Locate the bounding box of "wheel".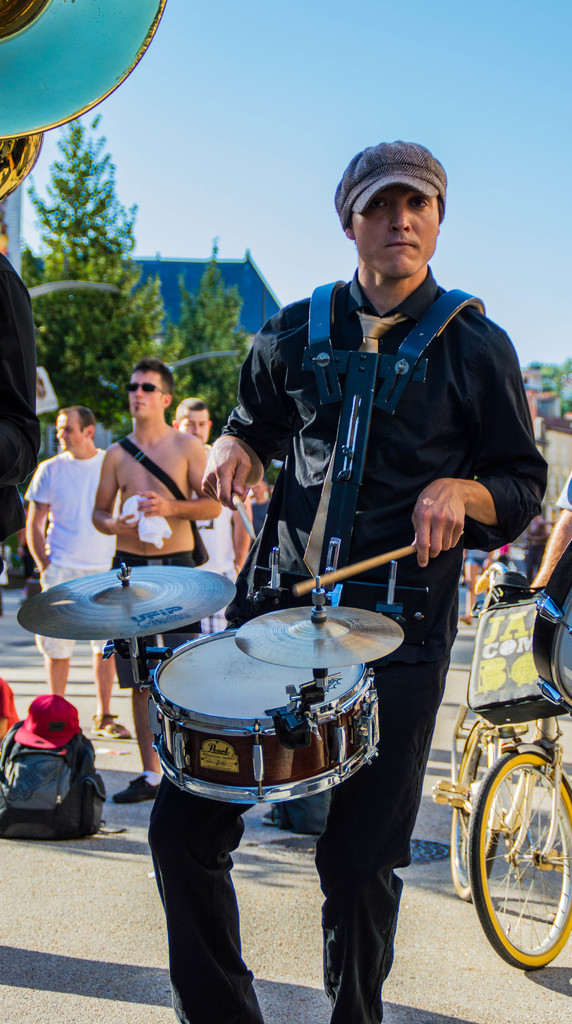
Bounding box: (465,753,570,975).
